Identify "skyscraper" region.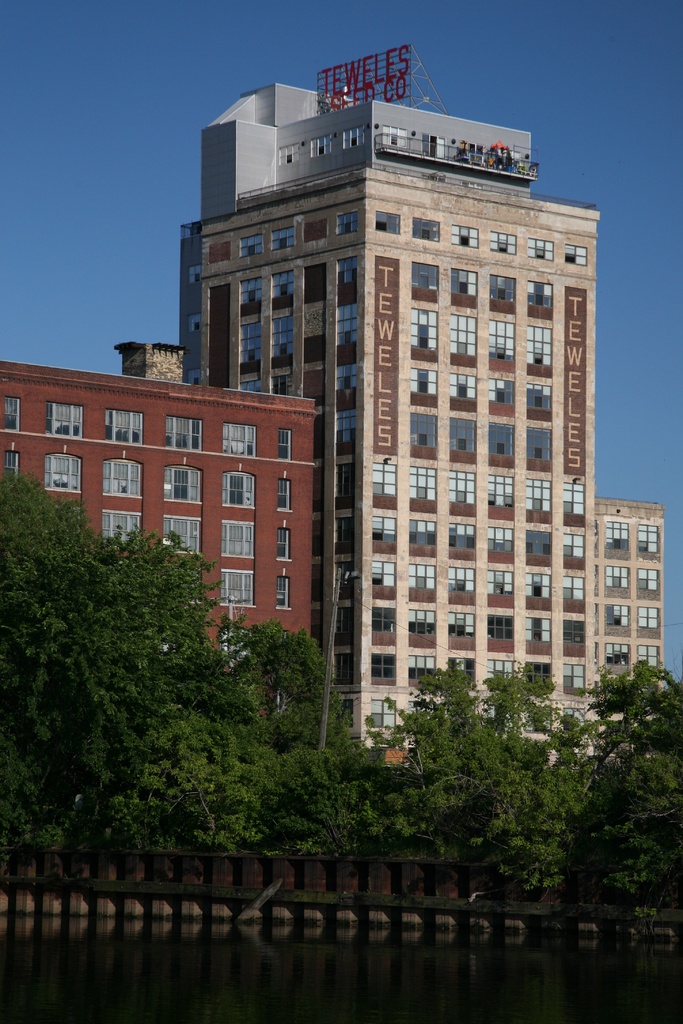
Region: region(179, 42, 664, 764).
